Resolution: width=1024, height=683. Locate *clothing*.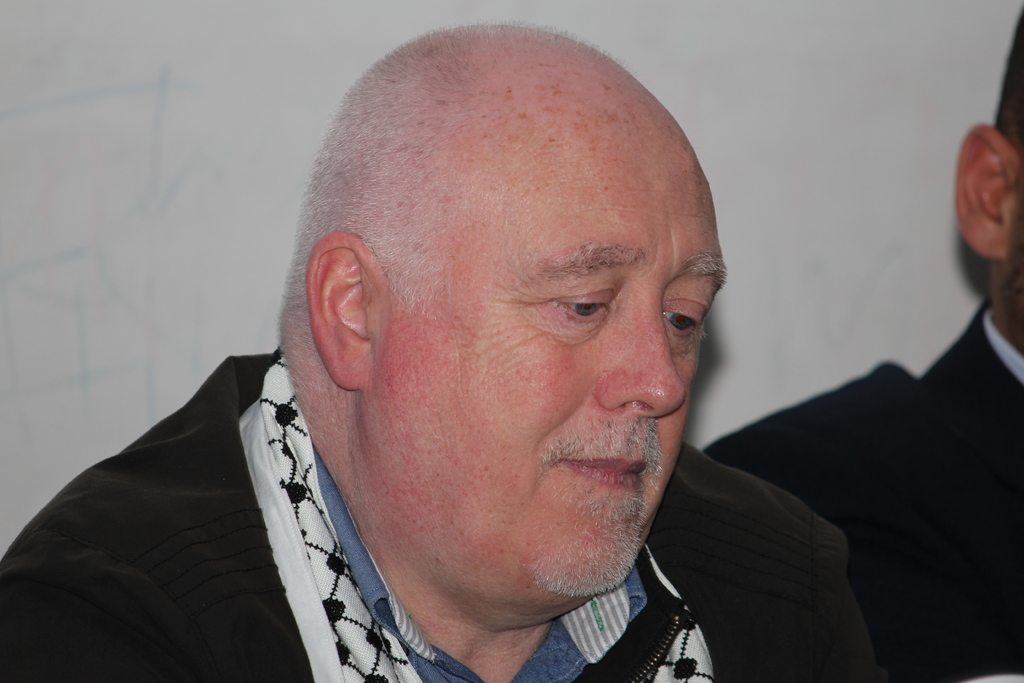
0,327,895,682.
